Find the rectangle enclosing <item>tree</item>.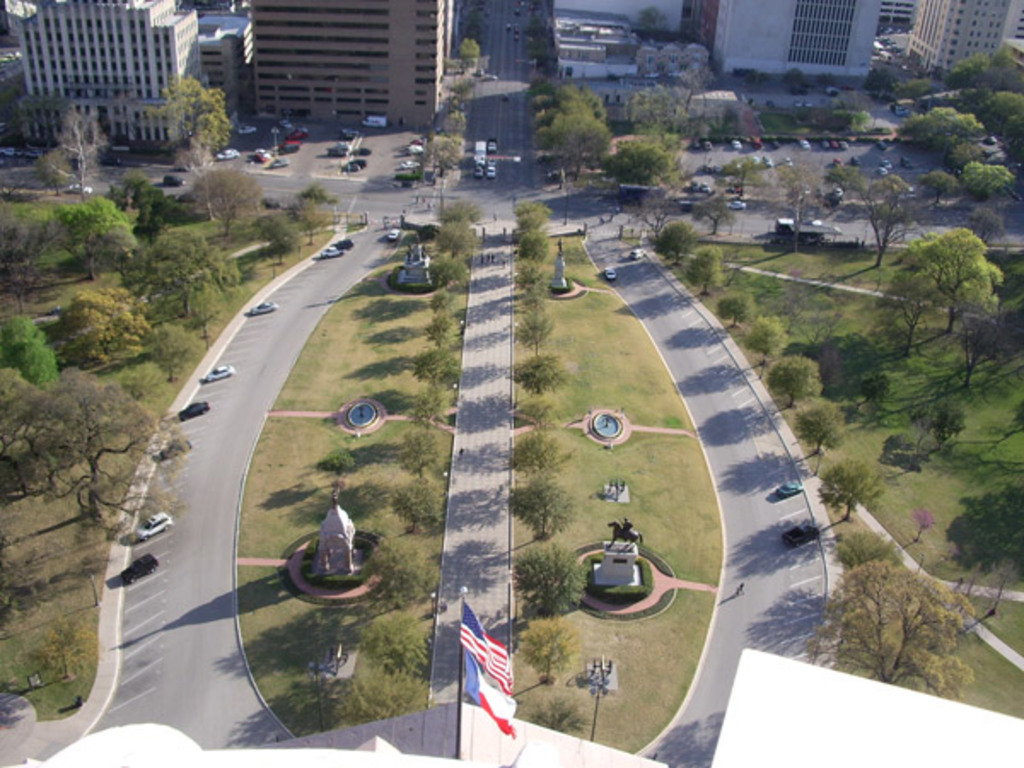
(411, 382, 442, 445).
